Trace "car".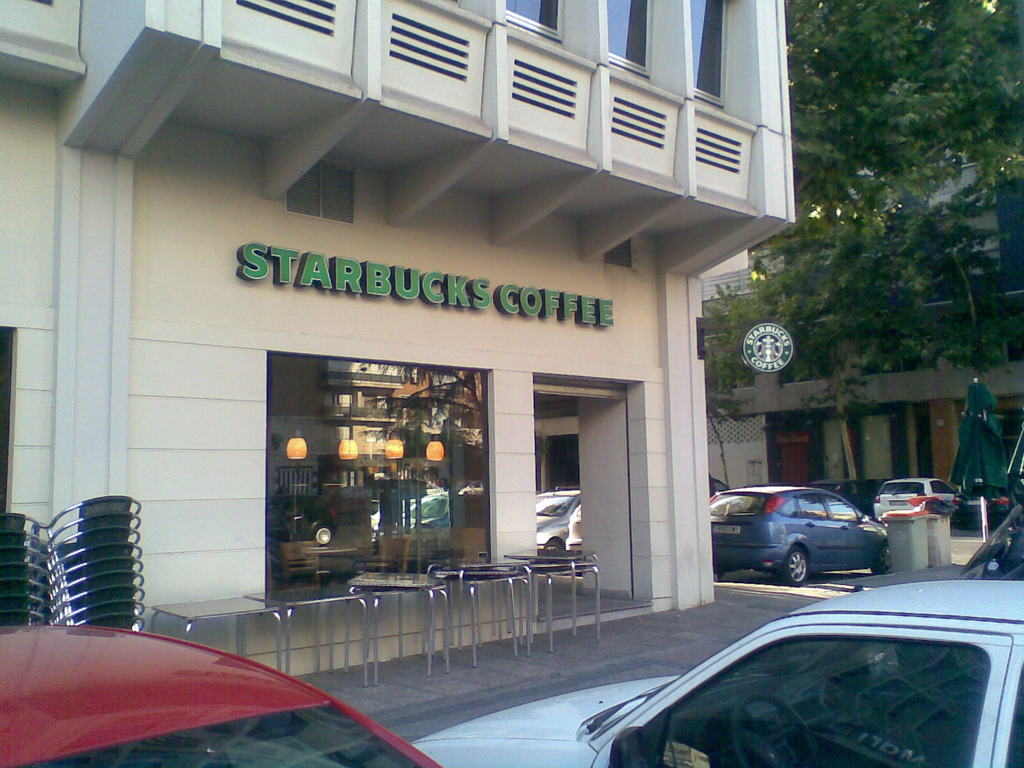
Traced to [868, 474, 976, 519].
